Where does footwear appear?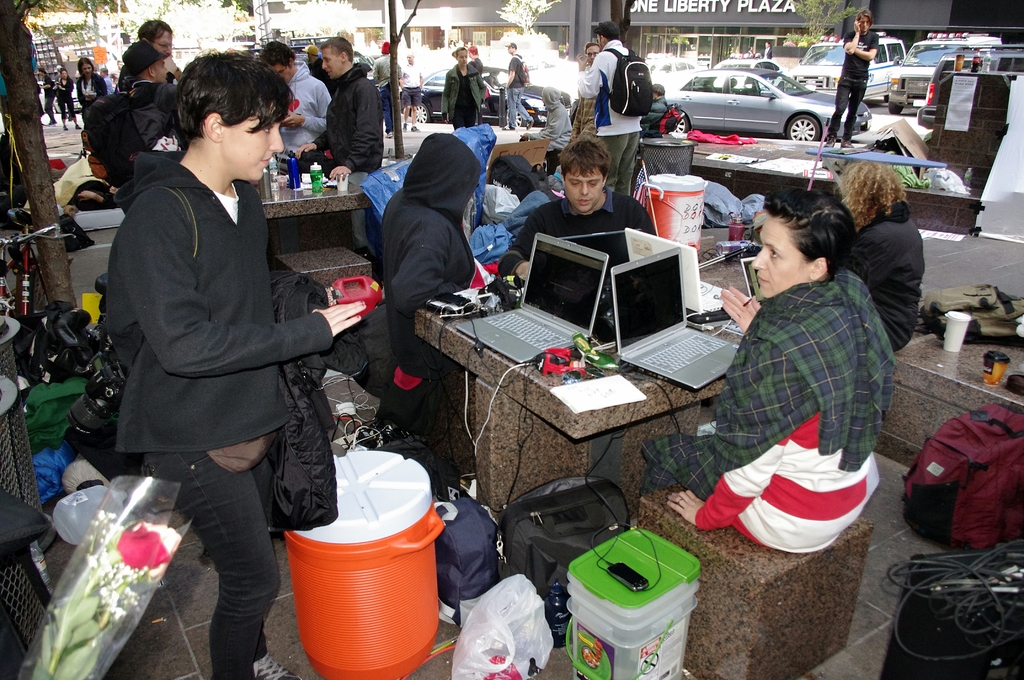
Appears at select_region(244, 647, 304, 679).
